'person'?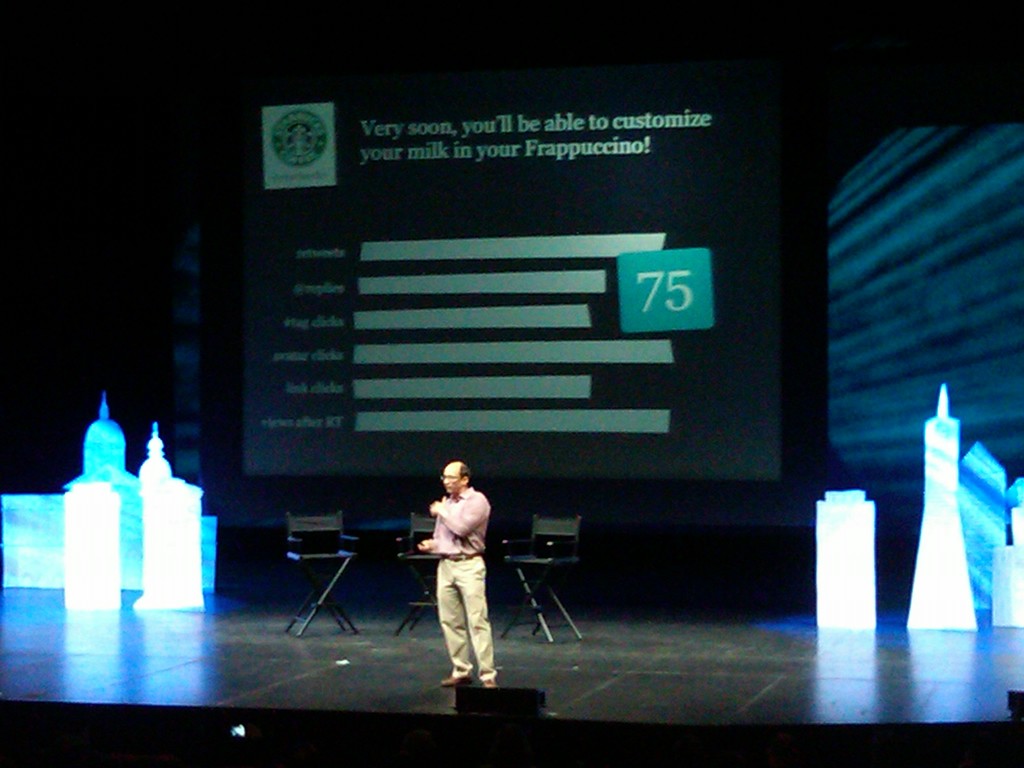
crop(413, 452, 504, 700)
